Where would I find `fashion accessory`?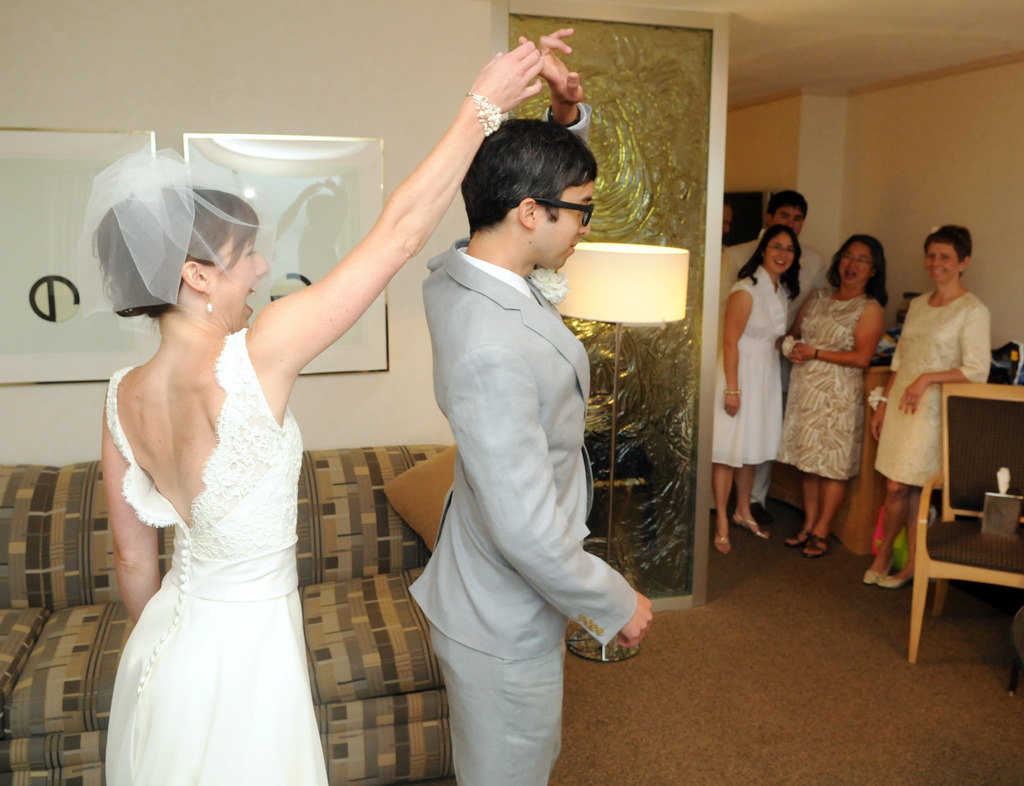
At [left=732, top=511, right=773, bottom=541].
